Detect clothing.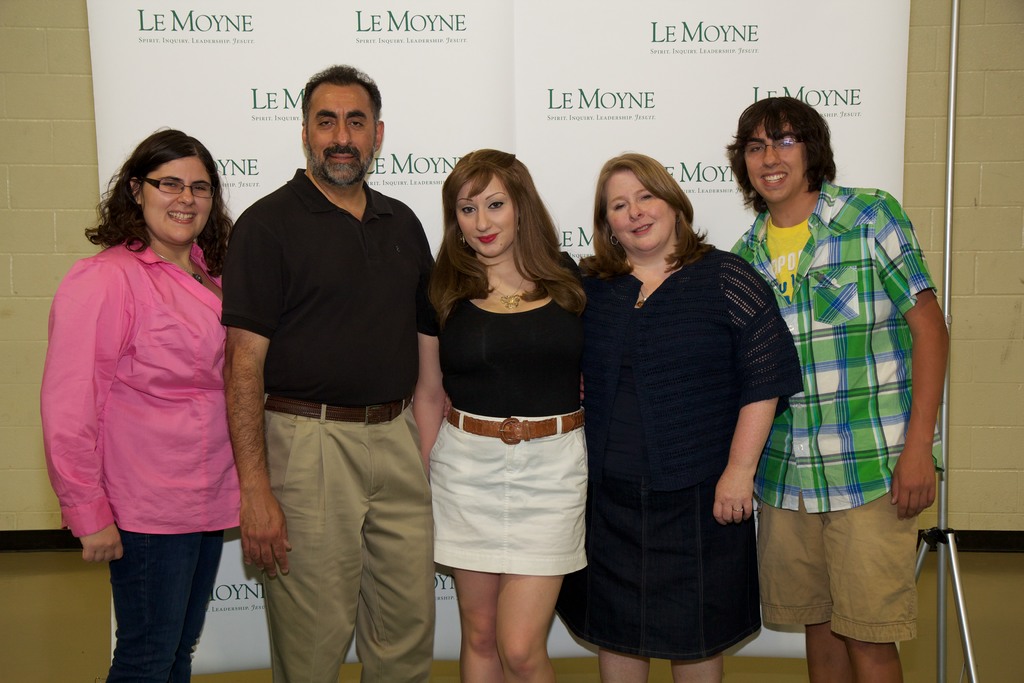
Detected at rect(737, 174, 939, 646).
